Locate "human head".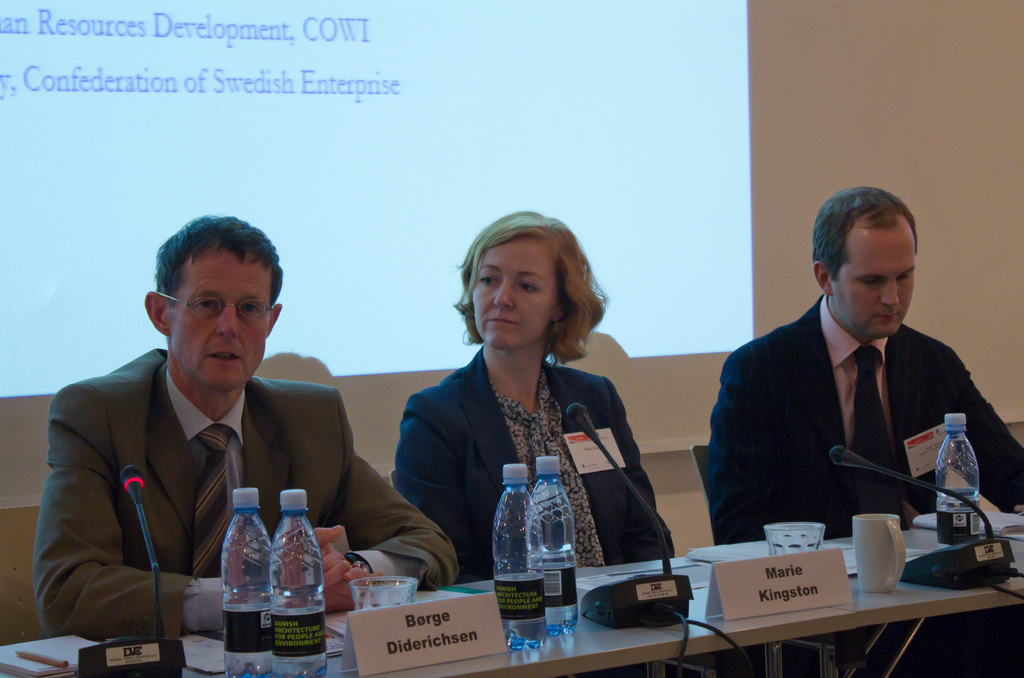
Bounding box: (left=812, top=186, right=913, bottom=339).
